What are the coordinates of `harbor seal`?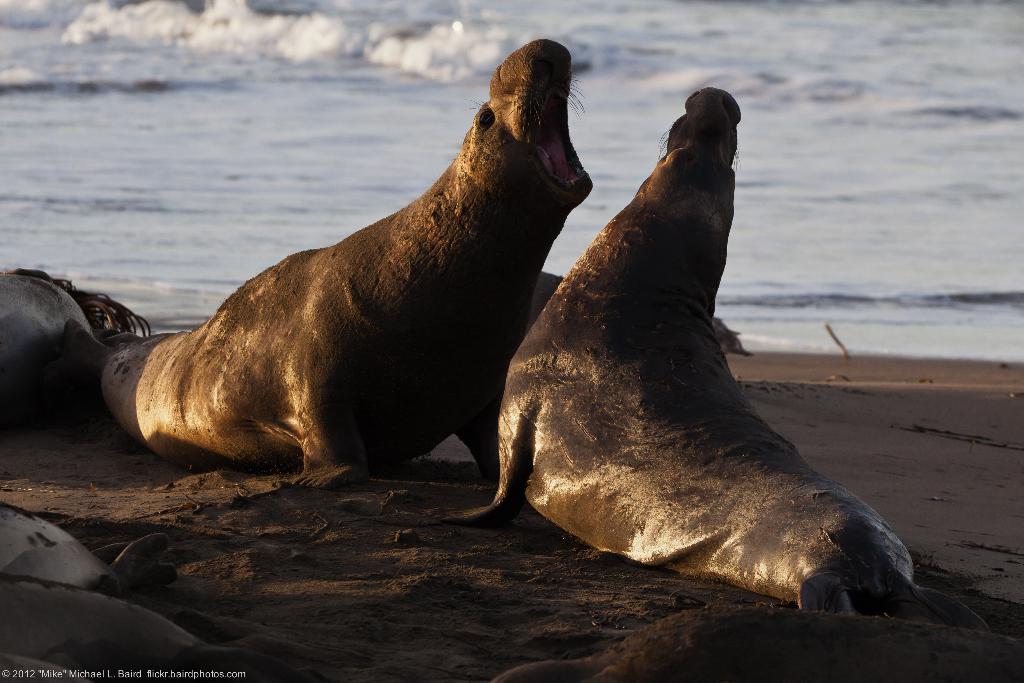
<bbox>40, 38, 595, 490</bbox>.
